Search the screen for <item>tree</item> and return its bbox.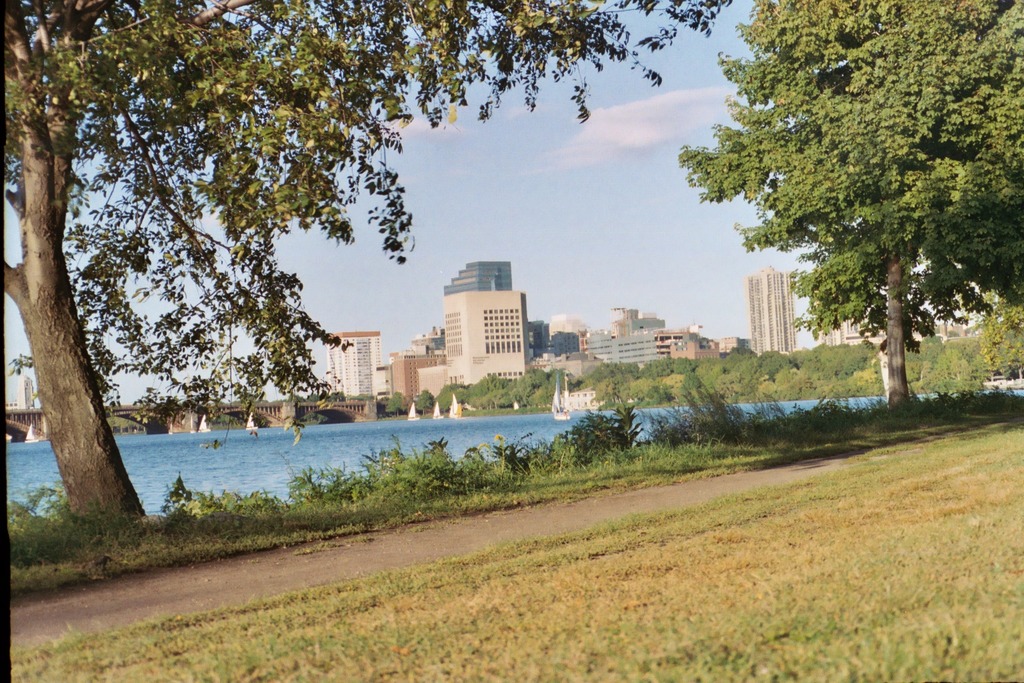
Found: bbox=[766, 285, 1023, 394].
